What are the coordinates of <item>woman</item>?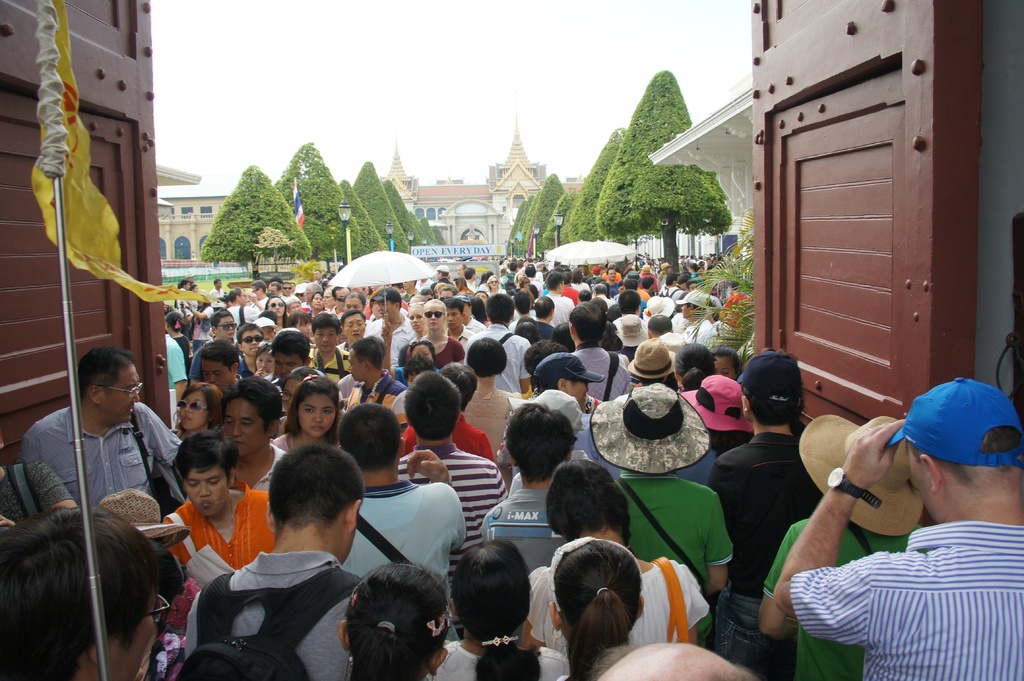
<region>671, 343, 719, 394</region>.
